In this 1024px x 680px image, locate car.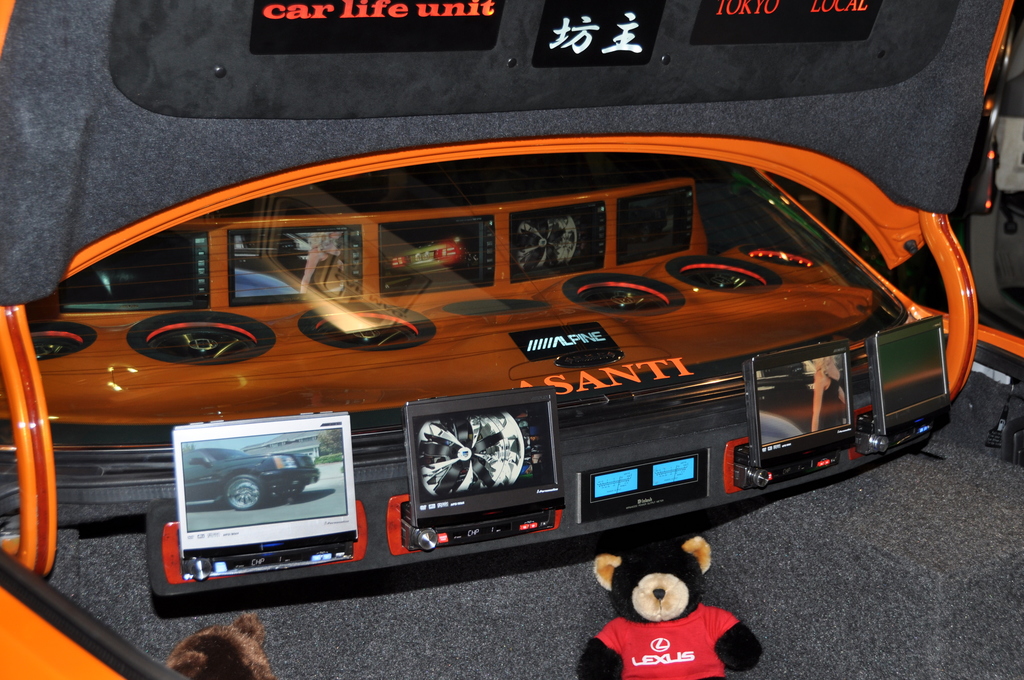
Bounding box: <region>232, 235, 310, 266</region>.
